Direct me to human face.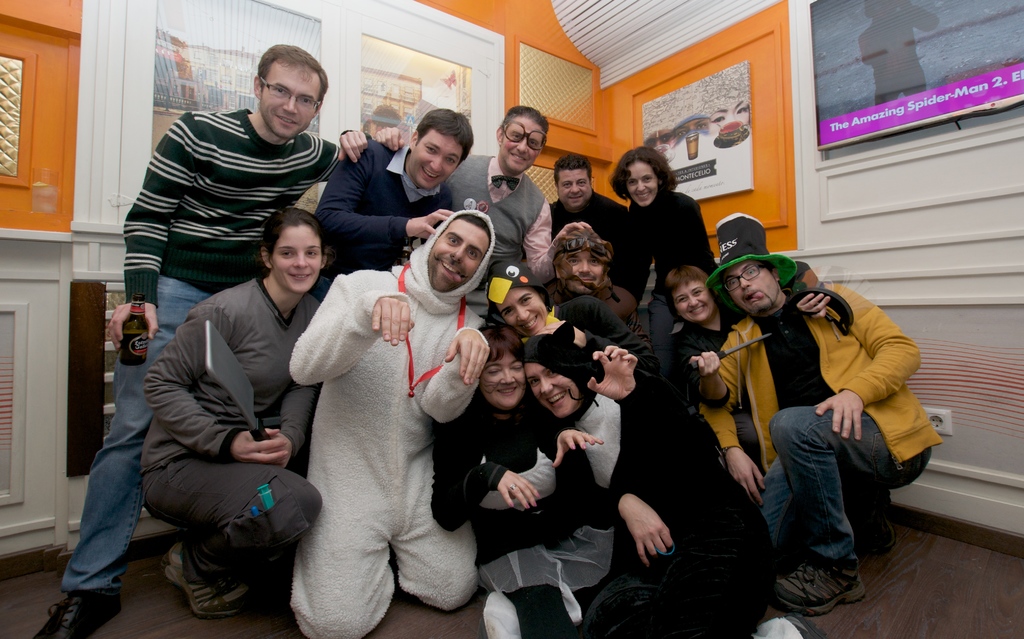
Direction: x1=529 y1=359 x2=580 y2=423.
